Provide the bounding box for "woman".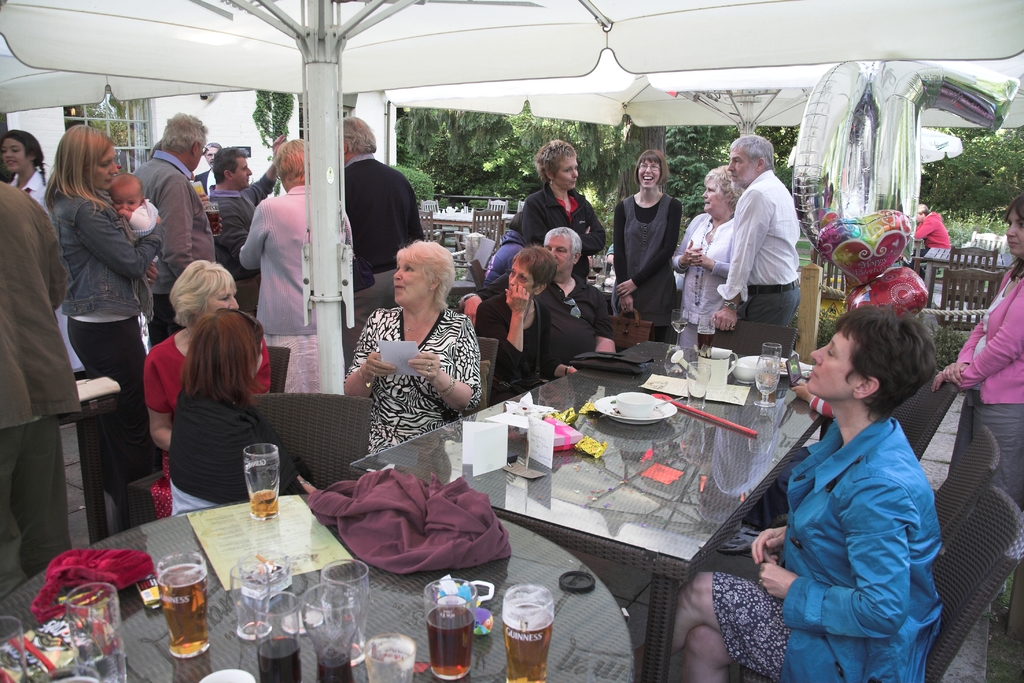
box=[519, 138, 607, 286].
